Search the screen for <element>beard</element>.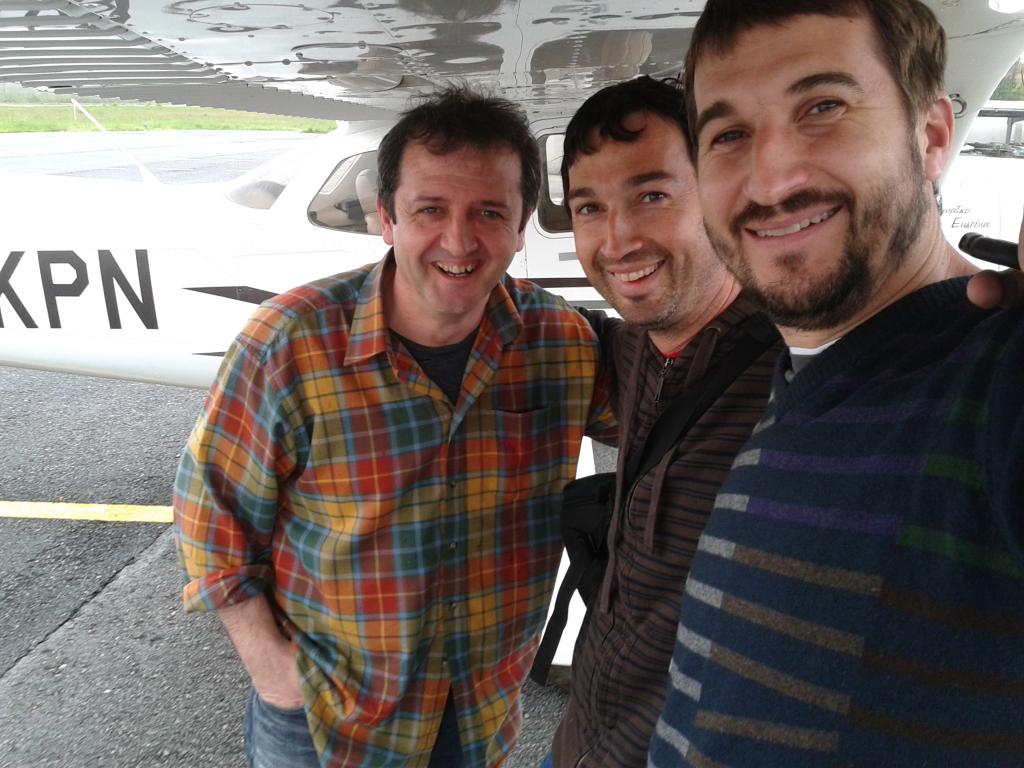
Found at {"x1": 705, "y1": 116, "x2": 934, "y2": 300}.
